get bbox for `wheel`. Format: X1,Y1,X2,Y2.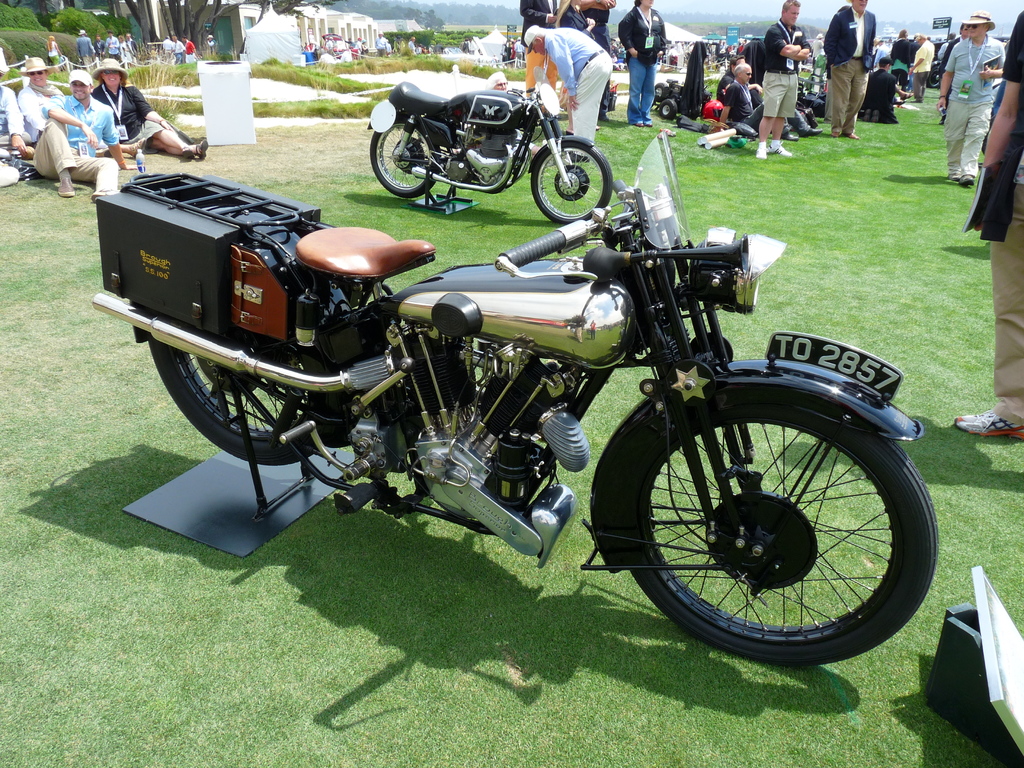
532,151,614,224.
